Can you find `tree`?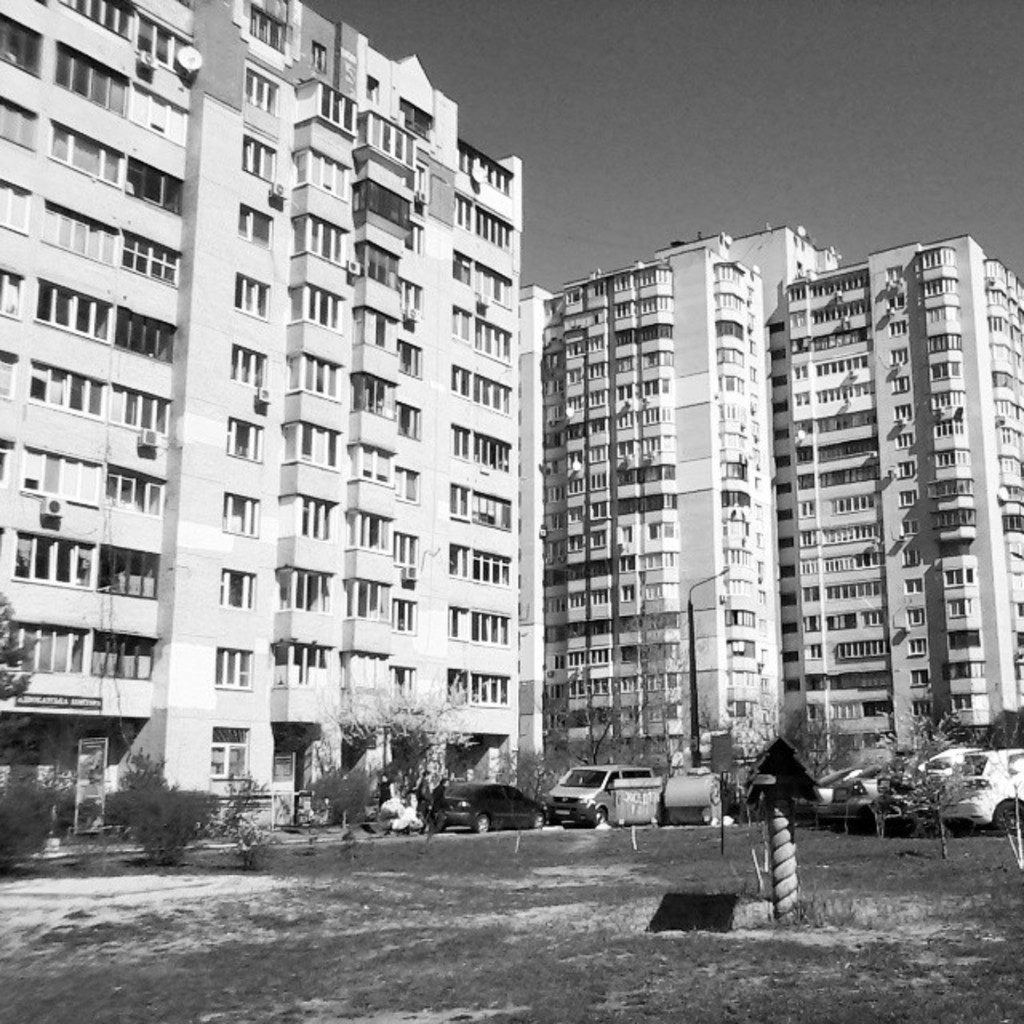
Yes, bounding box: rect(315, 670, 488, 834).
